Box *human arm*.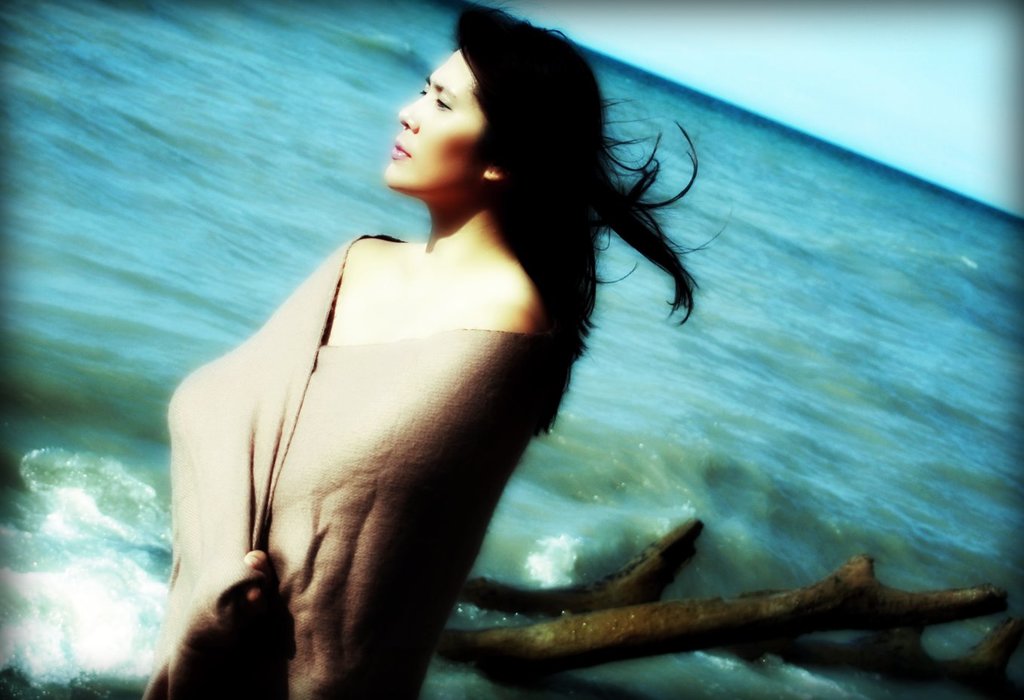
167,229,381,619.
